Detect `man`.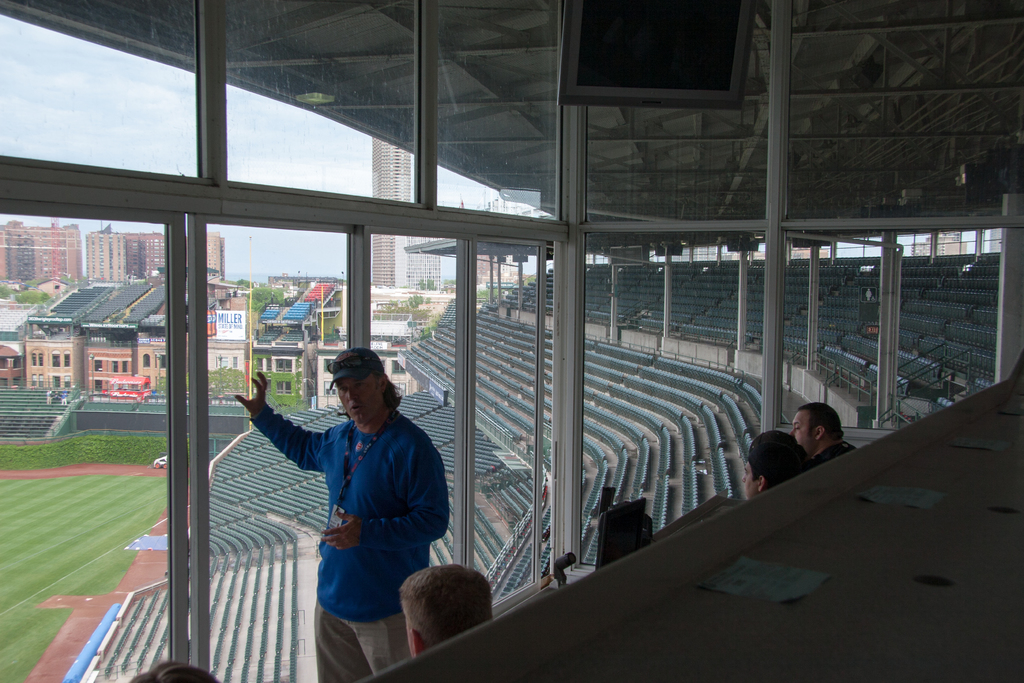
Detected at {"left": 129, "top": 661, "right": 221, "bottom": 682}.
